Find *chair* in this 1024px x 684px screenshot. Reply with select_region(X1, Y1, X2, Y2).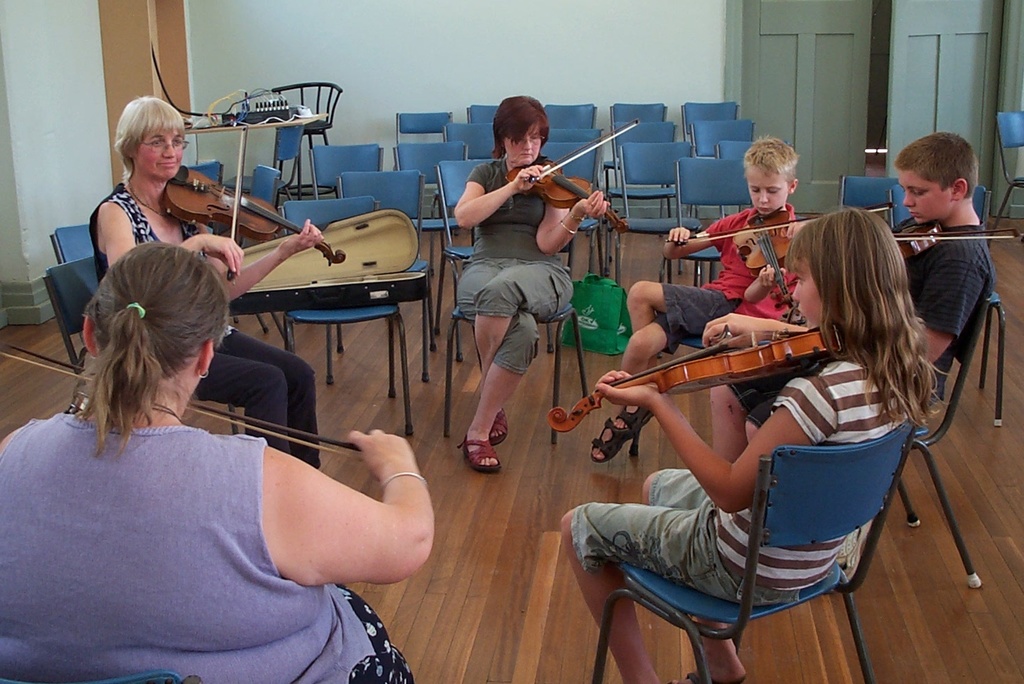
select_region(392, 143, 468, 255).
